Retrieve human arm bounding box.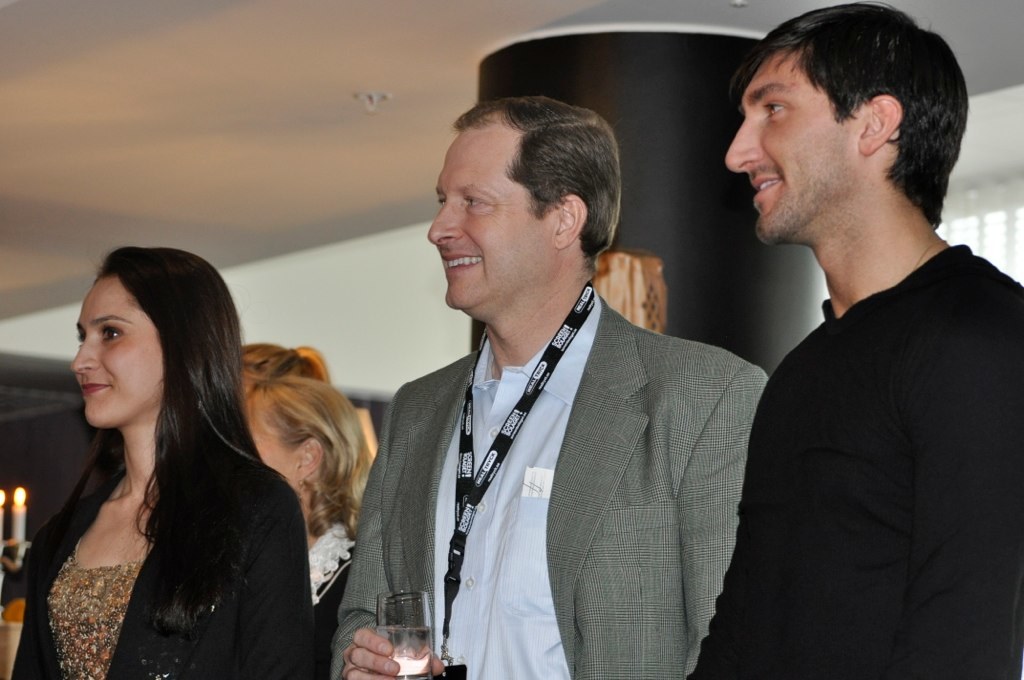
Bounding box: 4, 517, 70, 678.
